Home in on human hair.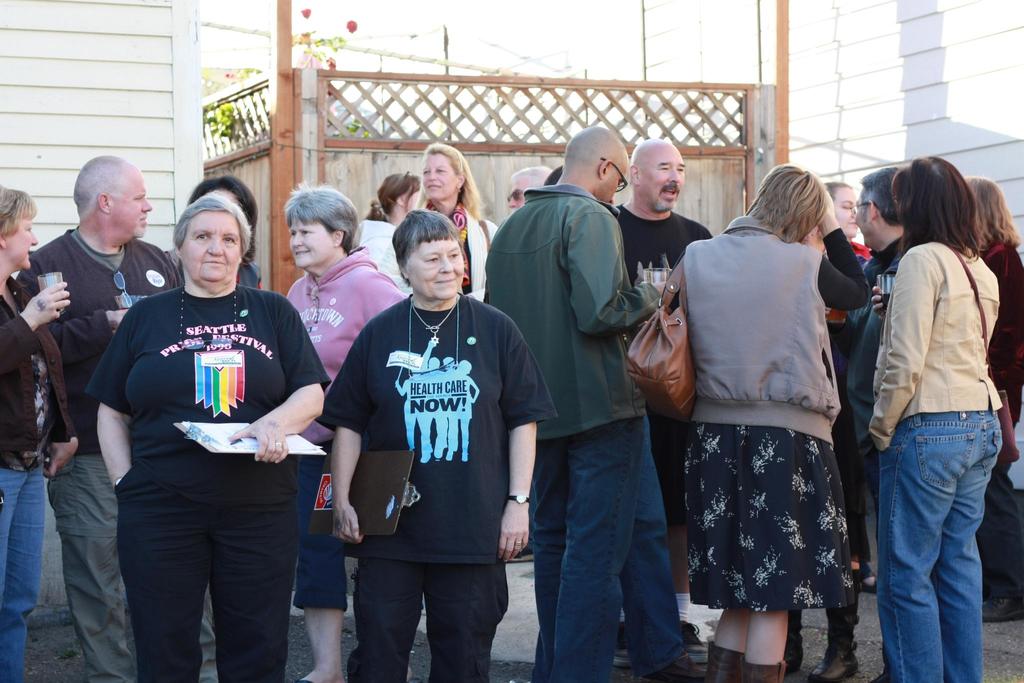
Homed in at Rect(963, 173, 1022, 249).
